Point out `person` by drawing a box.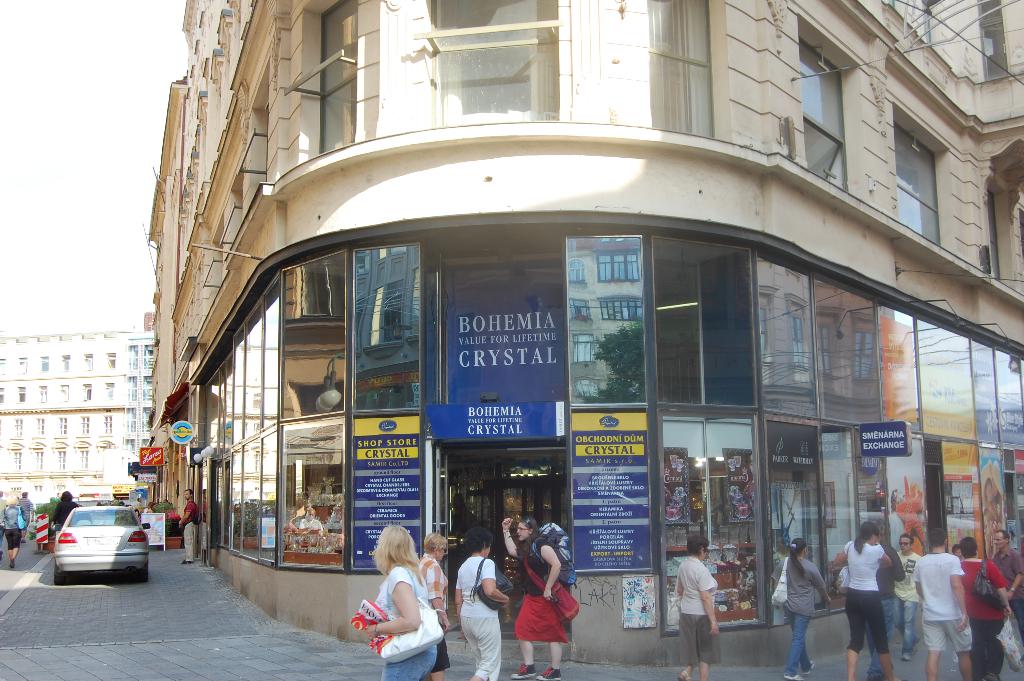
(412, 531, 449, 680).
